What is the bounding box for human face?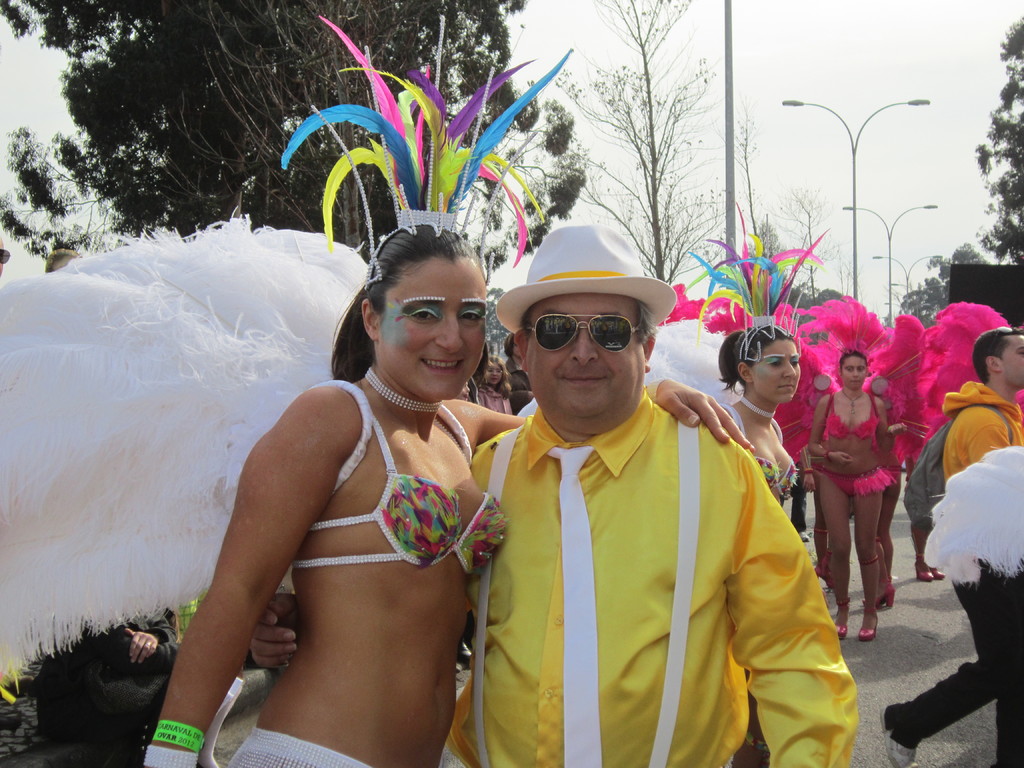
(840,357,865,388).
